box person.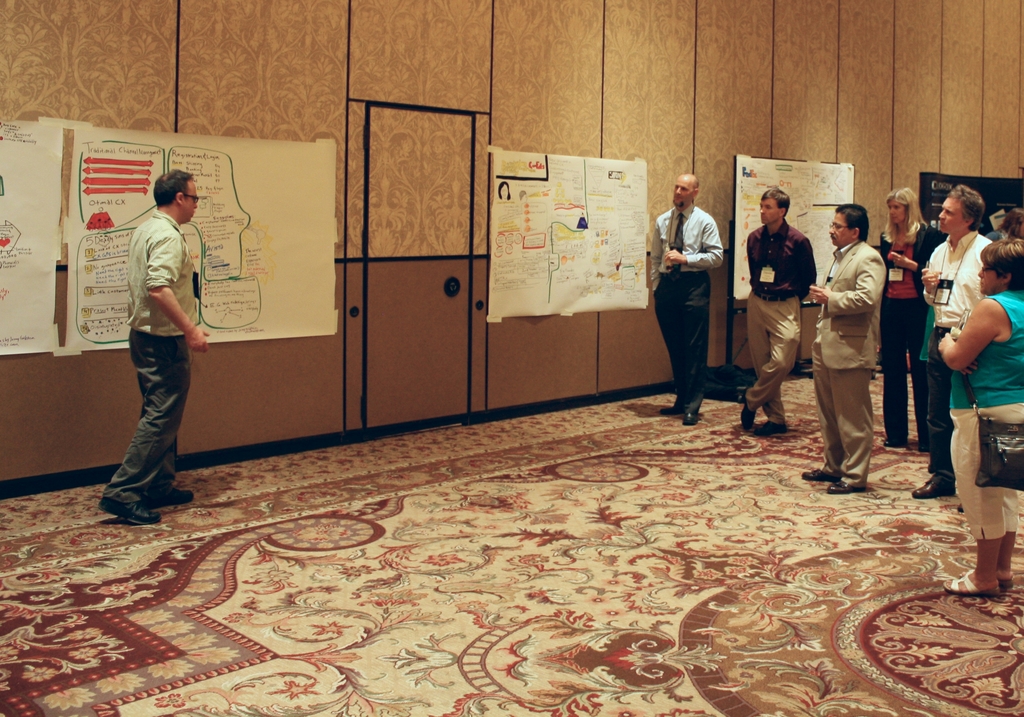
(936, 235, 1023, 592).
